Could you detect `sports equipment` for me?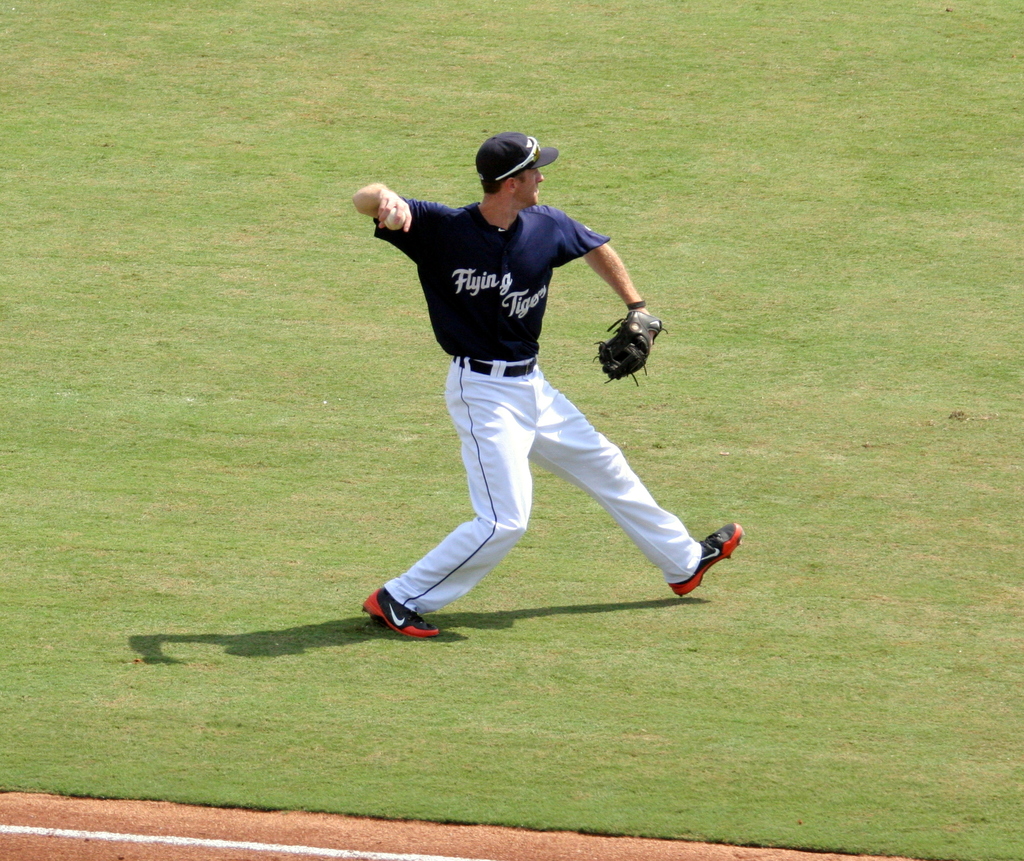
Detection result: 667/523/740/603.
